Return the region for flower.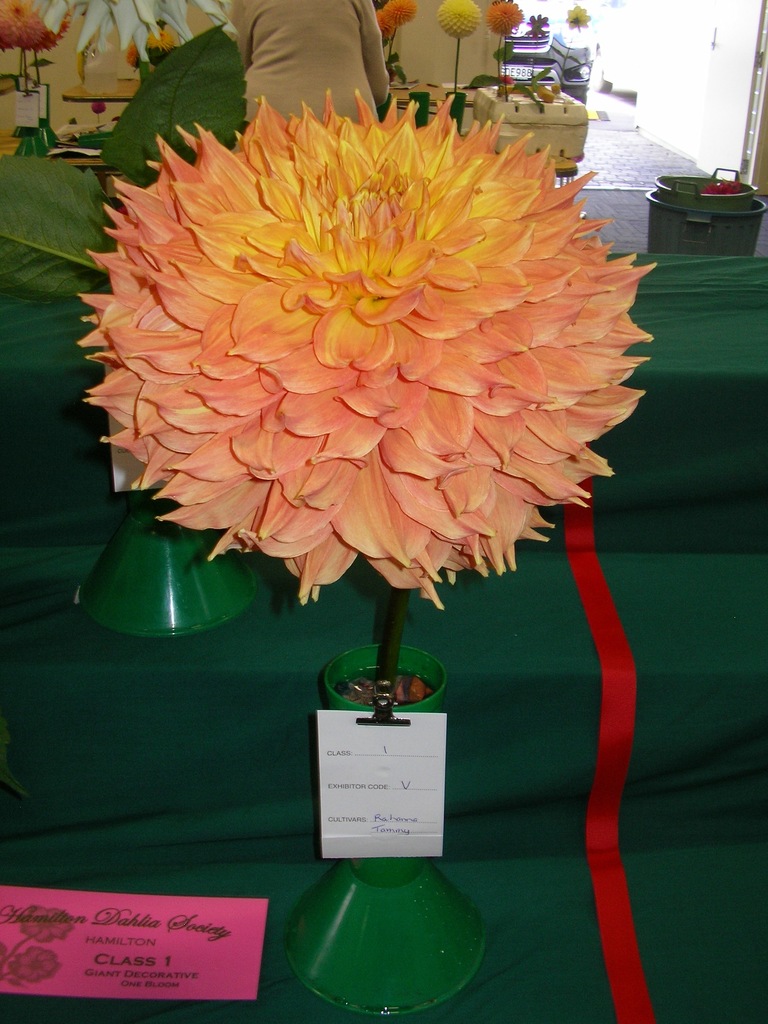
pyautogui.locateOnScreen(563, 4, 593, 34).
